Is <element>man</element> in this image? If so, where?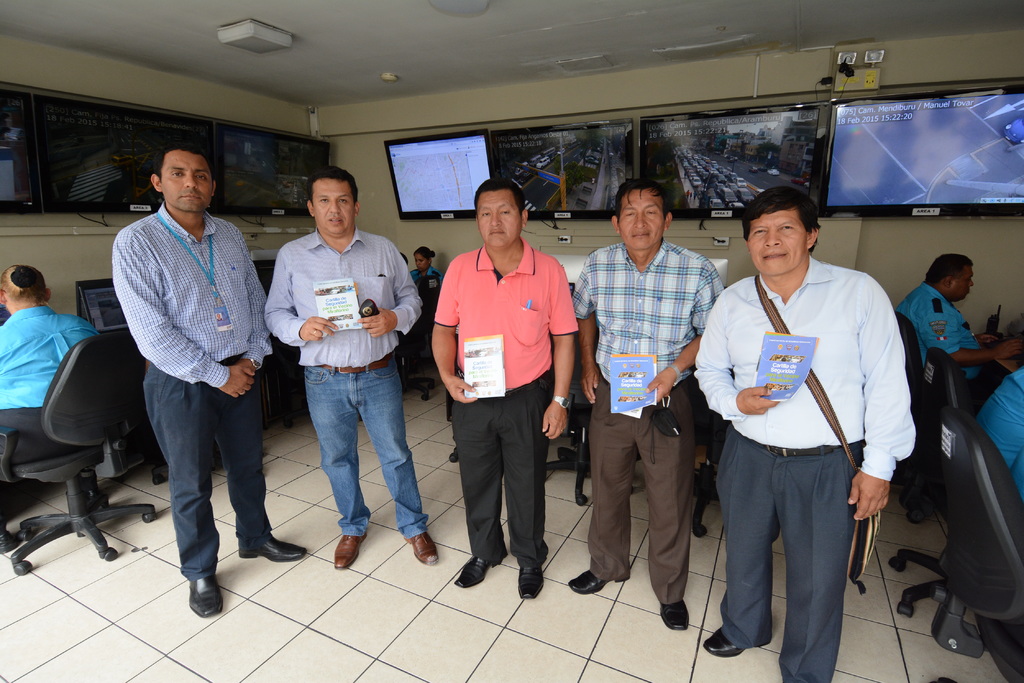
Yes, at {"left": 566, "top": 178, "right": 729, "bottom": 602}.
